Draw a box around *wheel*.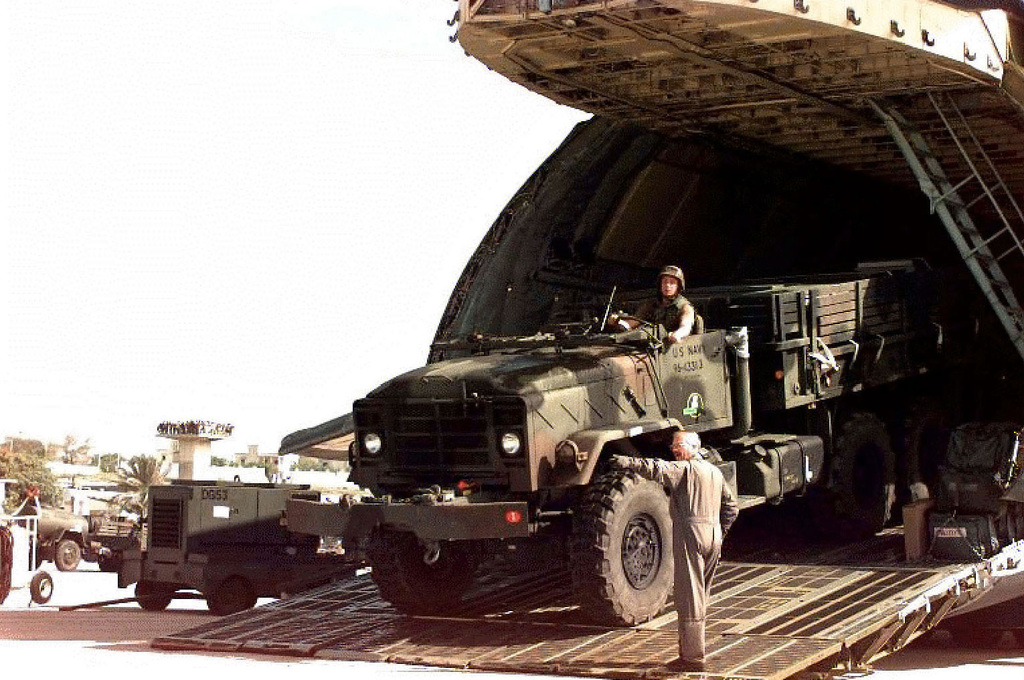
950:629:1003:647.
